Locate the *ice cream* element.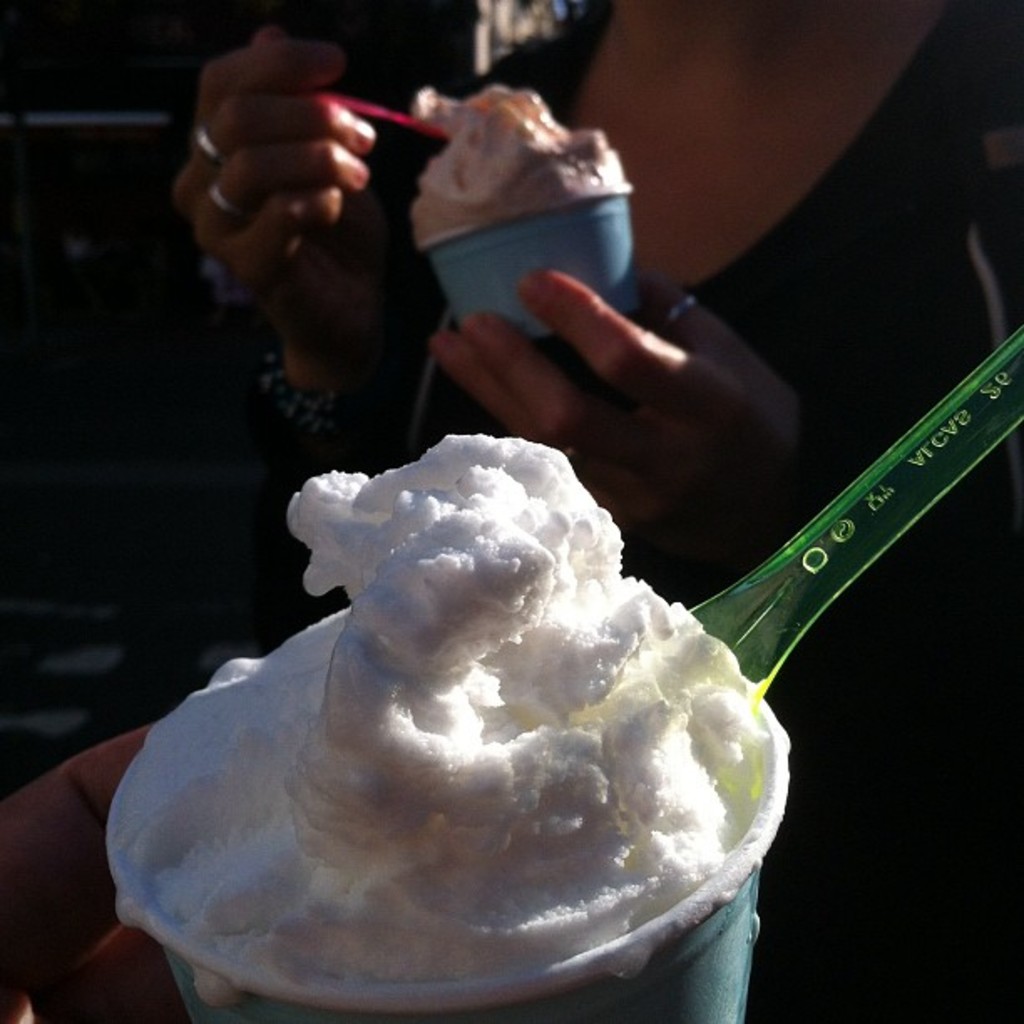
Element bbox: [117,430,780,982].
